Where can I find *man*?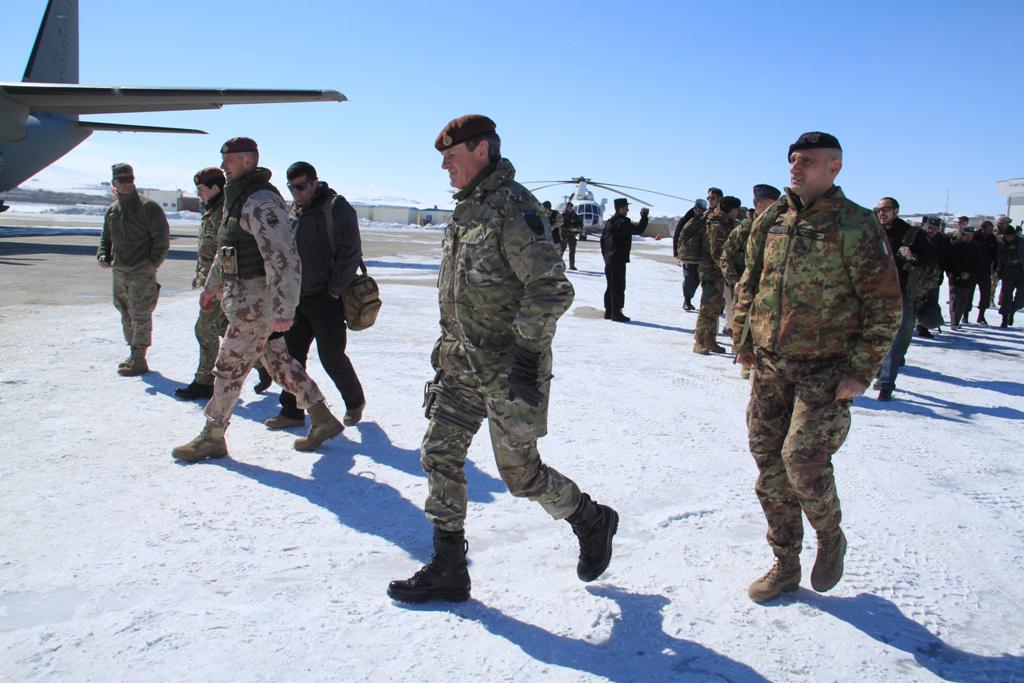
You can find it at crop(602, 195, 649, 322).
